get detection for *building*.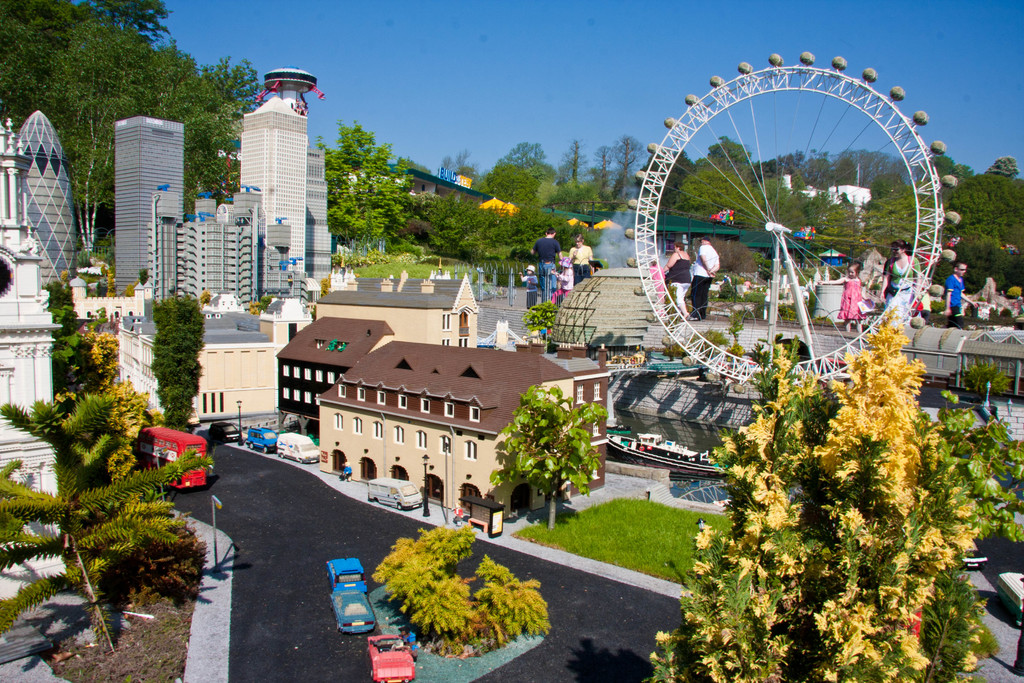
Detection: BBox(153, 193, 259, 305).
